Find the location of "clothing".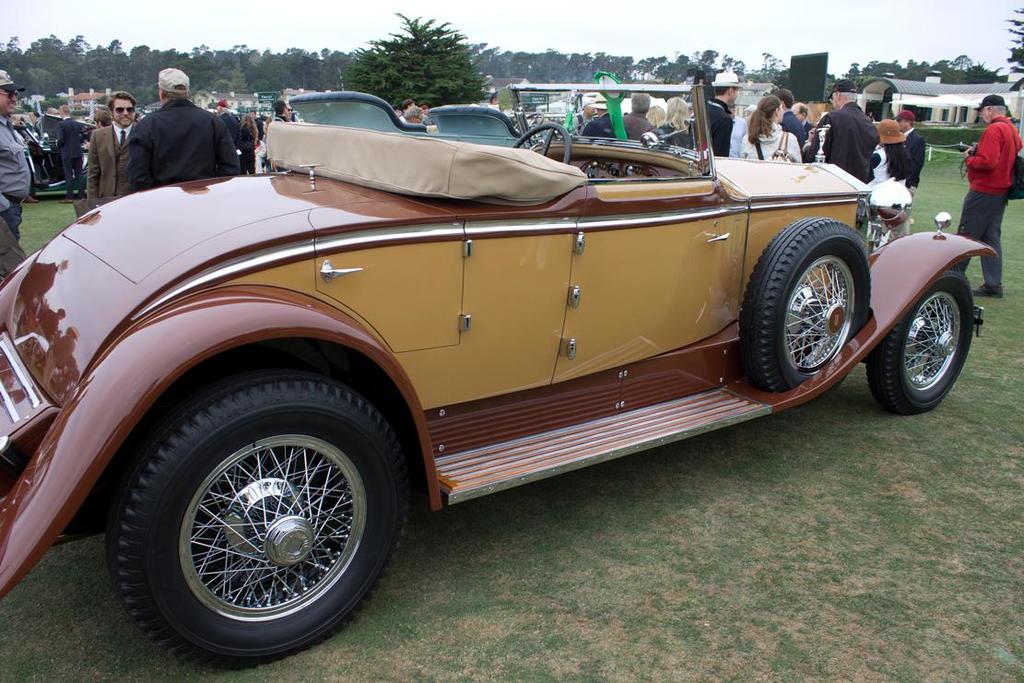
Location: 870/141/905/241.
